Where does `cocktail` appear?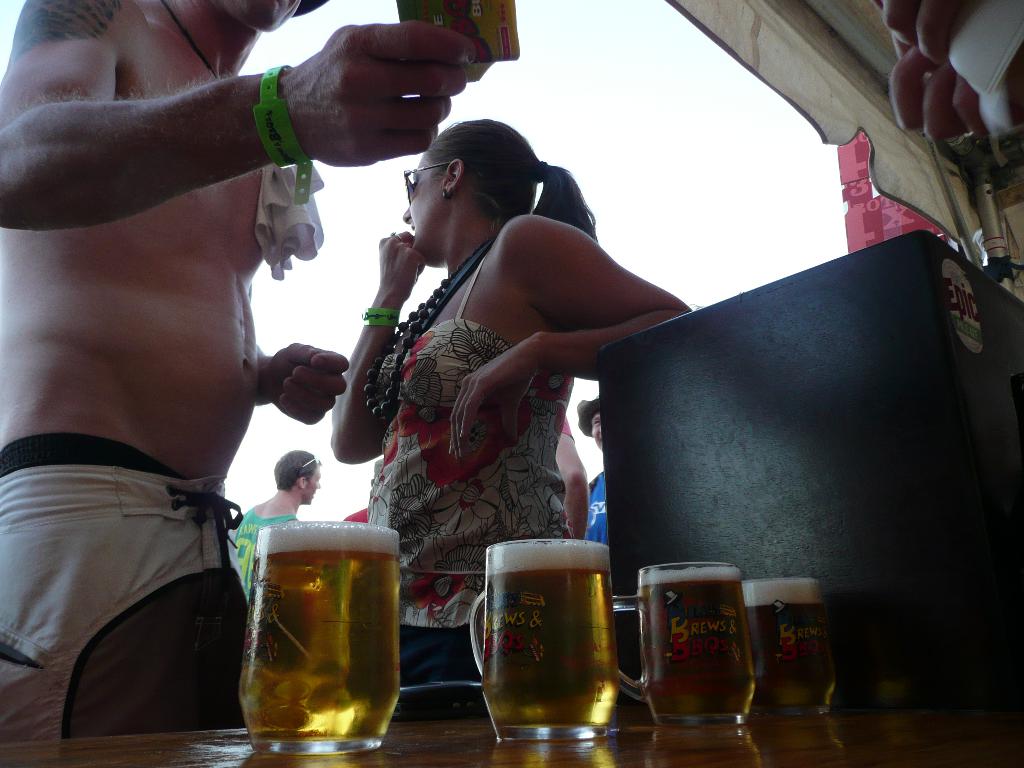
Appears at (x1=606, y1=560, x2=744, y2=724).
